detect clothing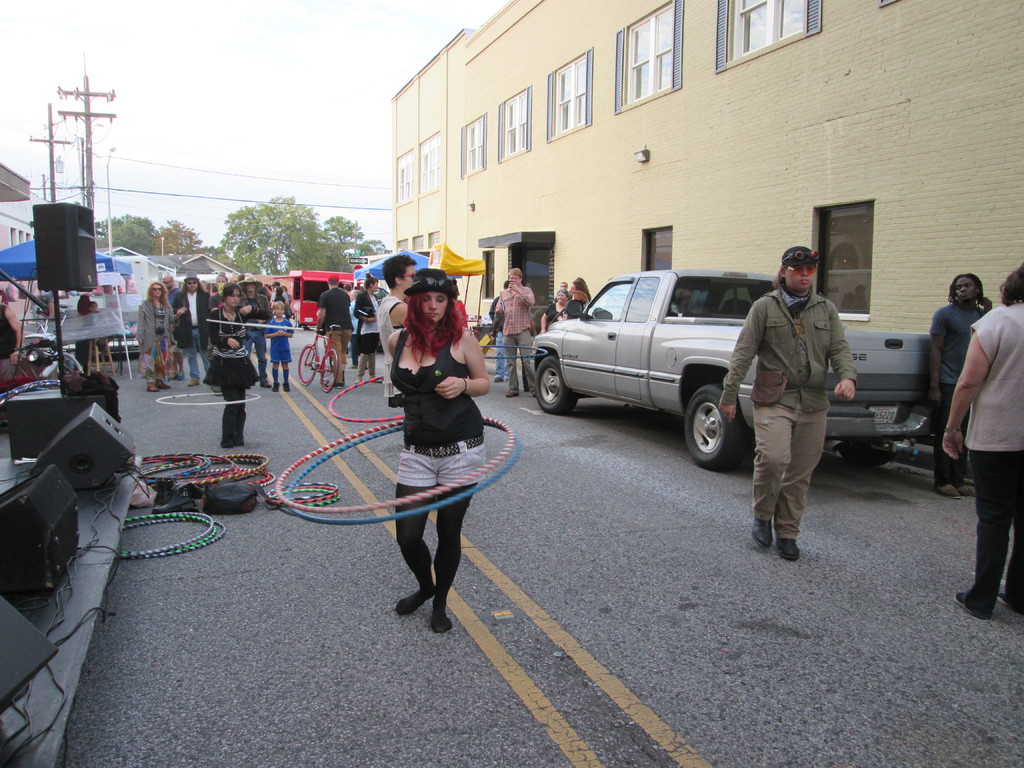
detection(353, 289, 378, 373)
